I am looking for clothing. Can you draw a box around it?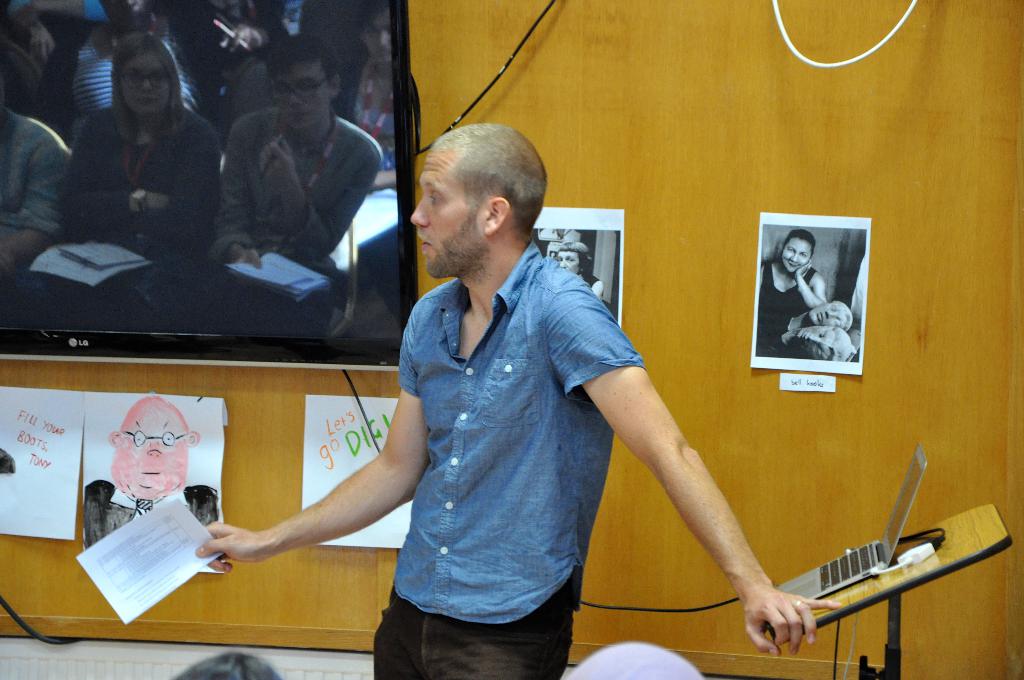
Sure, the bounding box is BBox(332, 60, 389, 152).
